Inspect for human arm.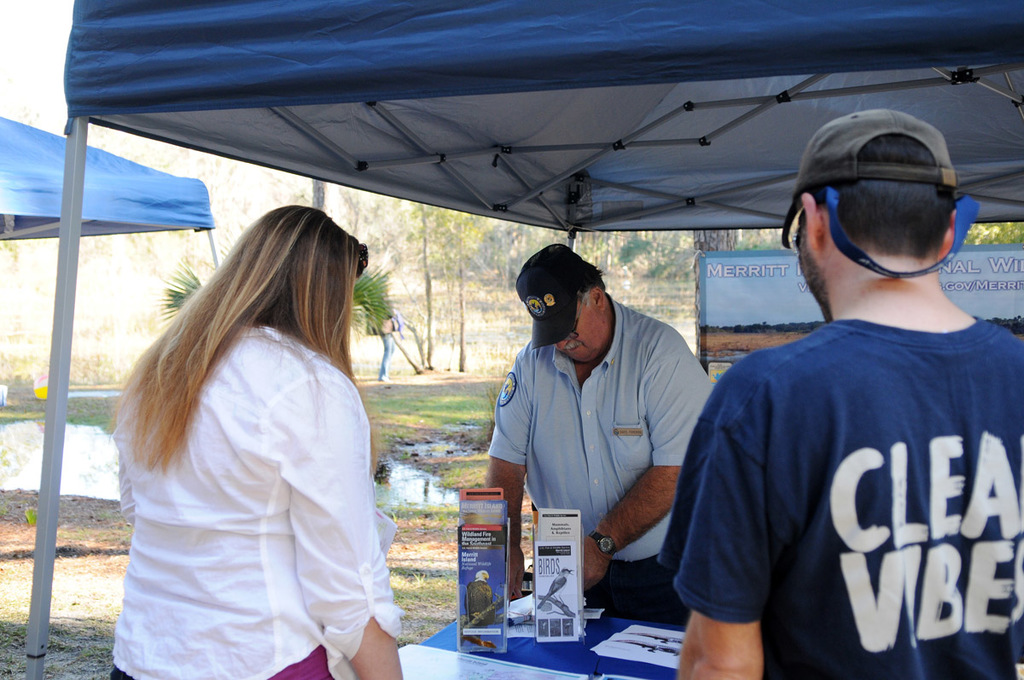
Inspection: box(689, 427, 802, 661).
